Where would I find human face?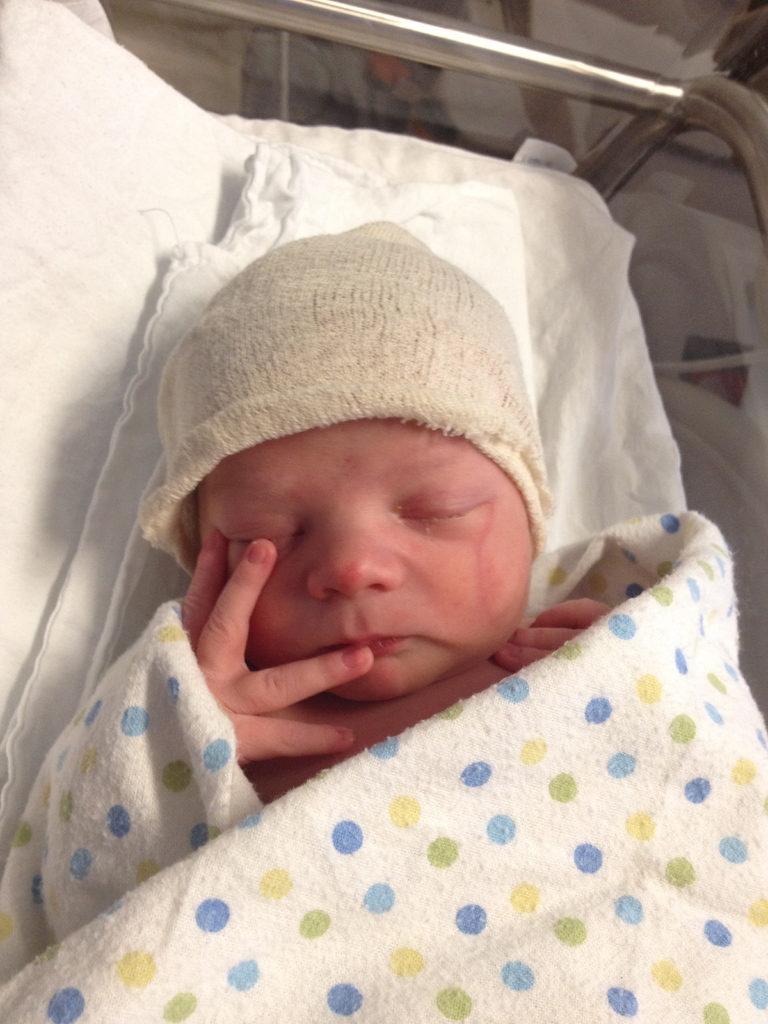
At <box>200,421,532,701</box>.
